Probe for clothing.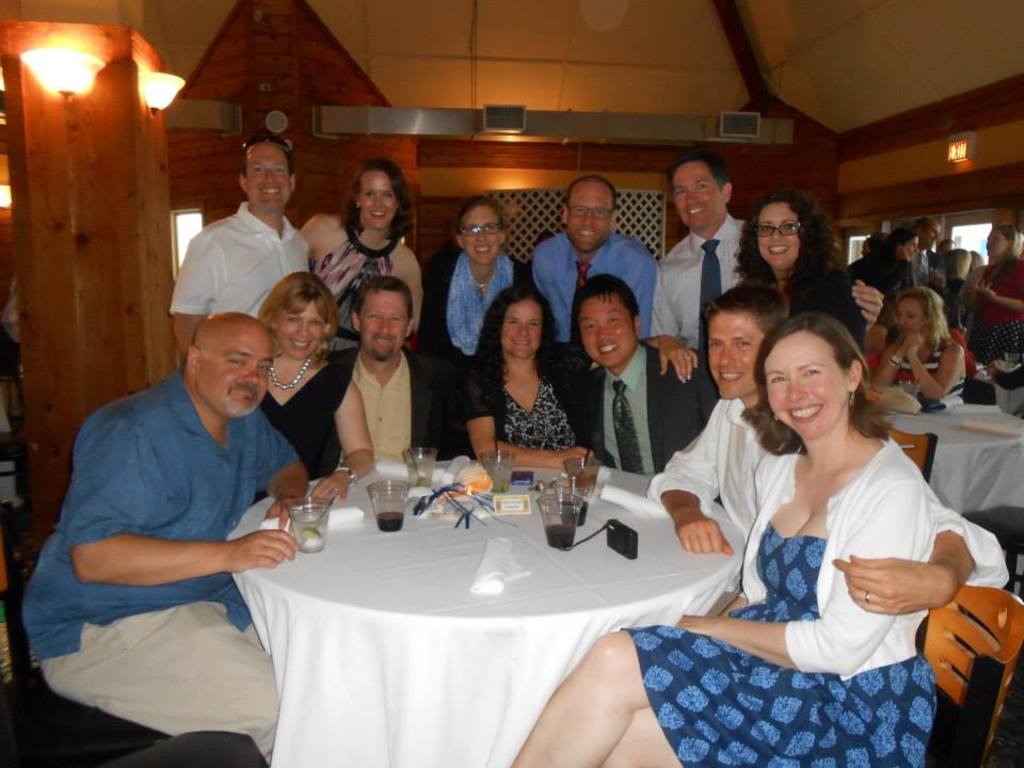
Probe result: (310, 223, 414, 324).
